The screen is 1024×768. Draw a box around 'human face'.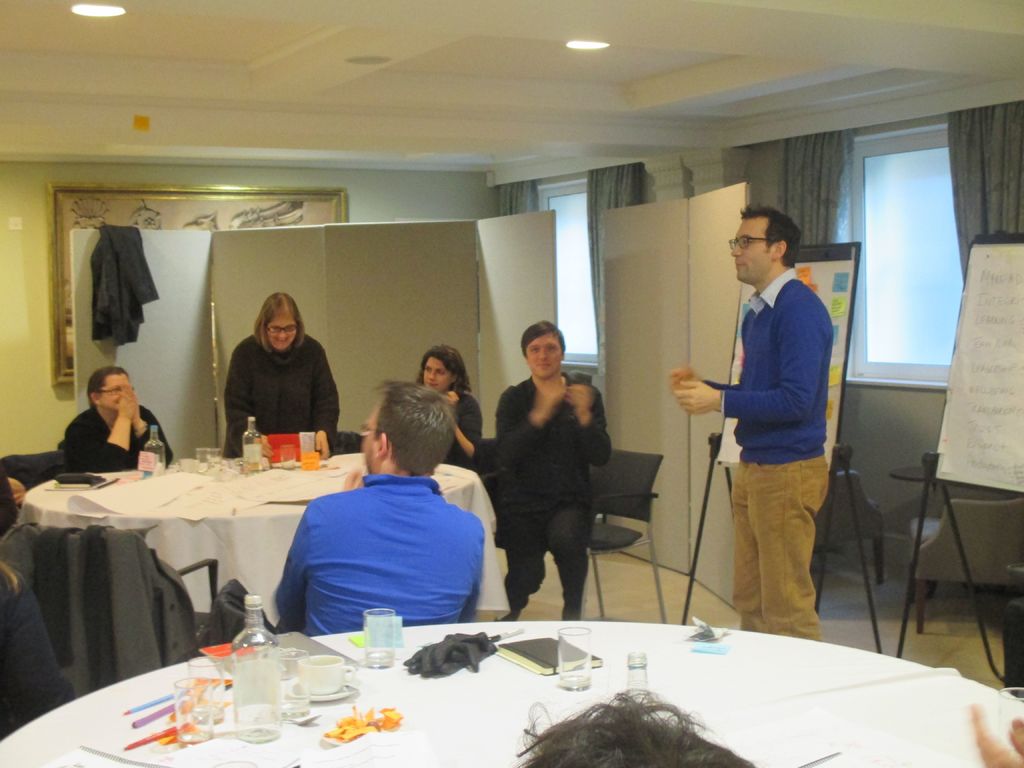
{"x1": 523, "y1": 331, "x2": 561, "y2": 377}.
